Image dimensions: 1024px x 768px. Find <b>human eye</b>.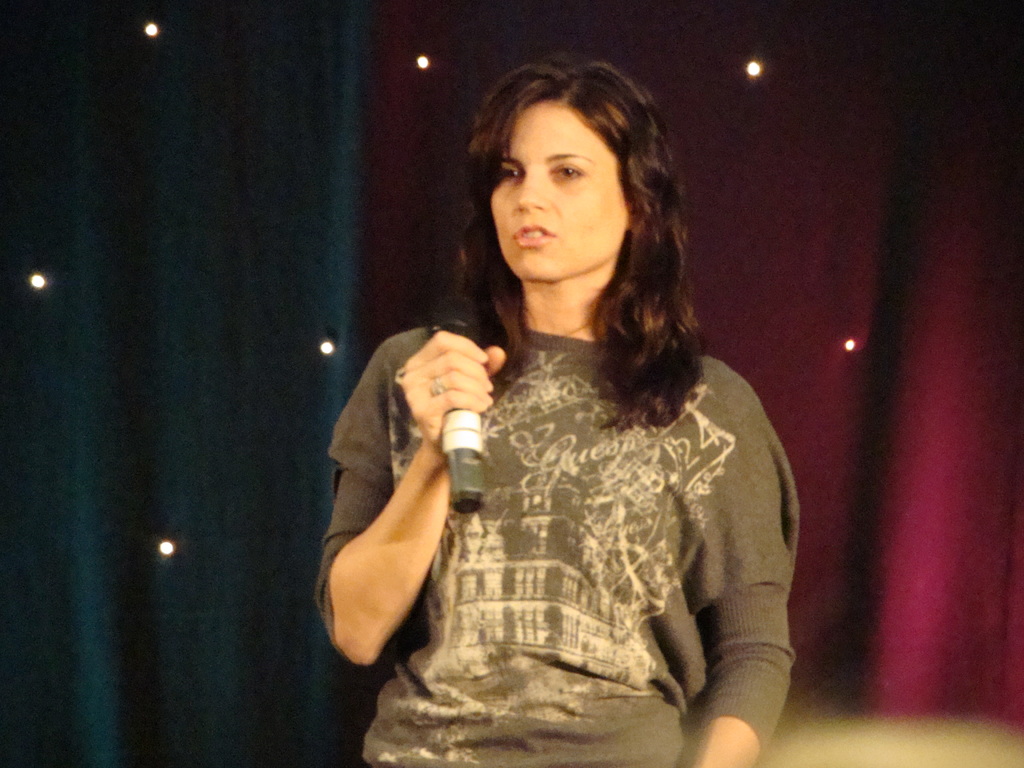
box=[556, 163, 586, 182].
